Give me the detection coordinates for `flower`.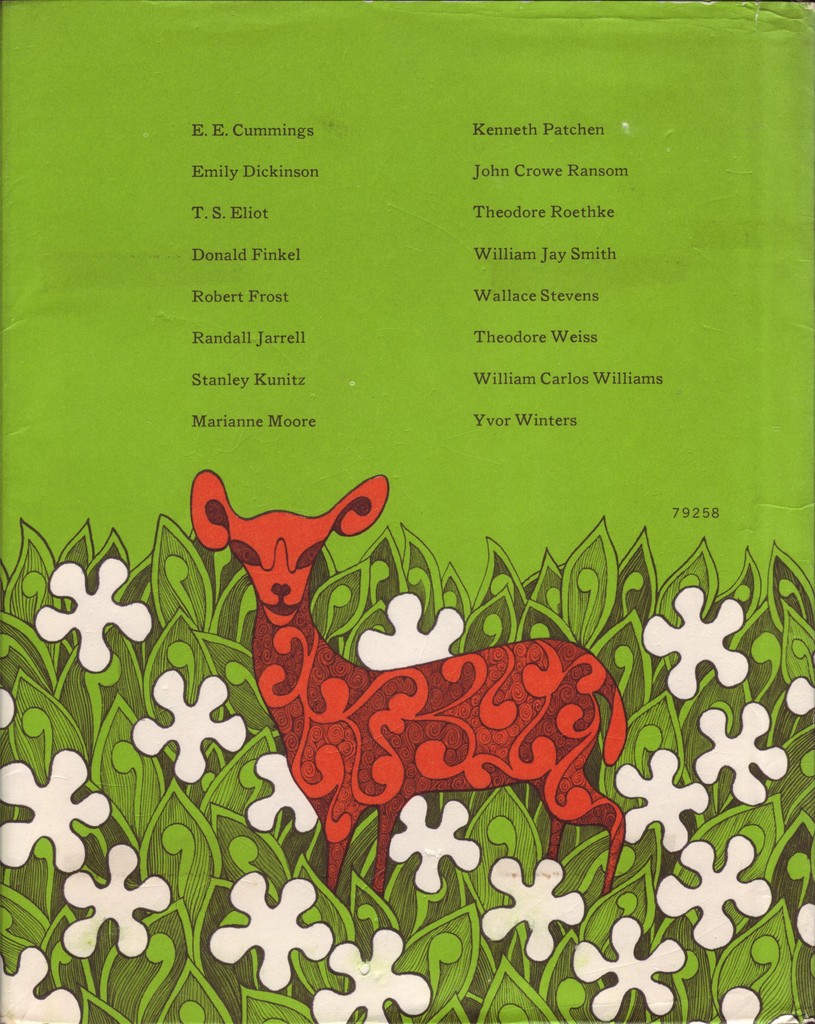
box=[352, 595, 465, 667].
